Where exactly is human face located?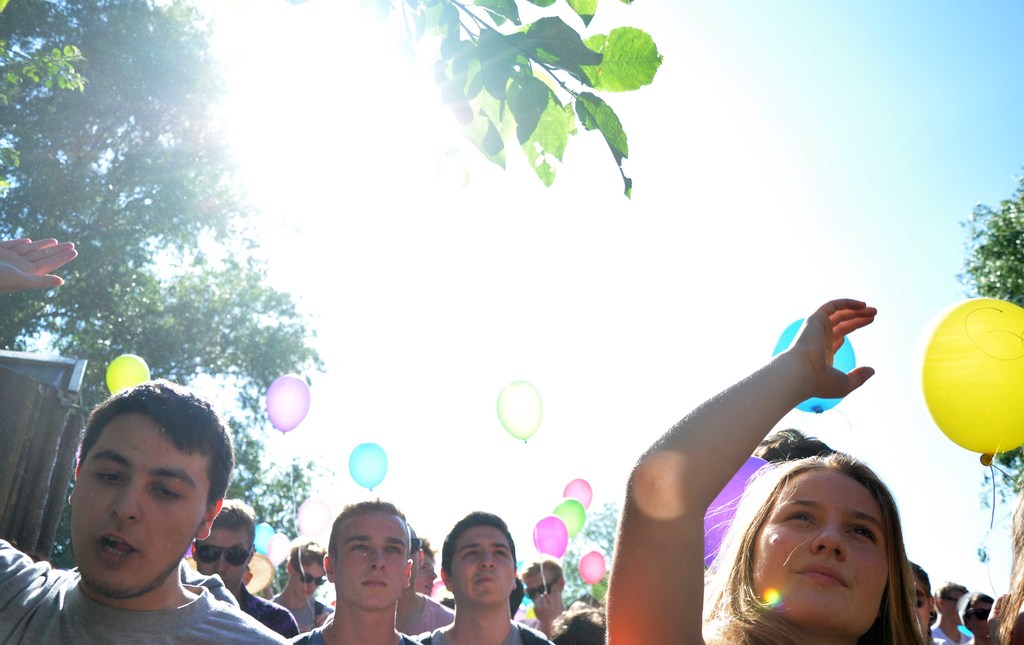
Its bounding box is Rect(752, 472, 886, 633).
